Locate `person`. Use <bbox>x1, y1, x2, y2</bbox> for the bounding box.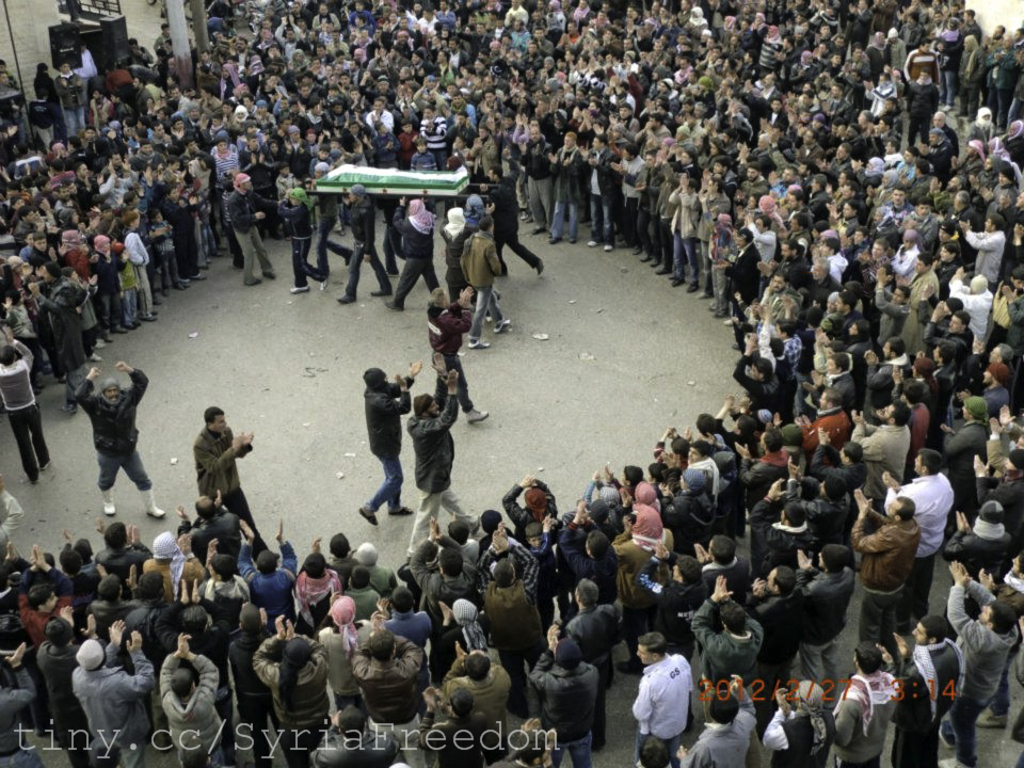
<bbox>414, 679, 492, 767</bbox>.
